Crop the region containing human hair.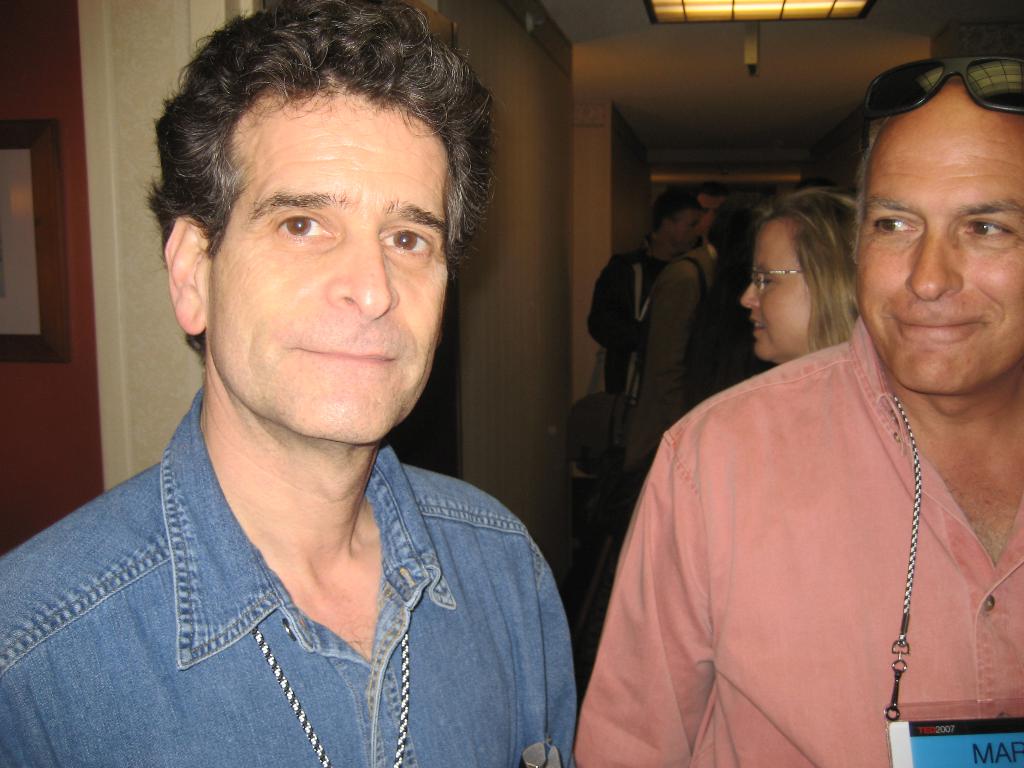
Crop region: box=[757, 186, 866, 342].
